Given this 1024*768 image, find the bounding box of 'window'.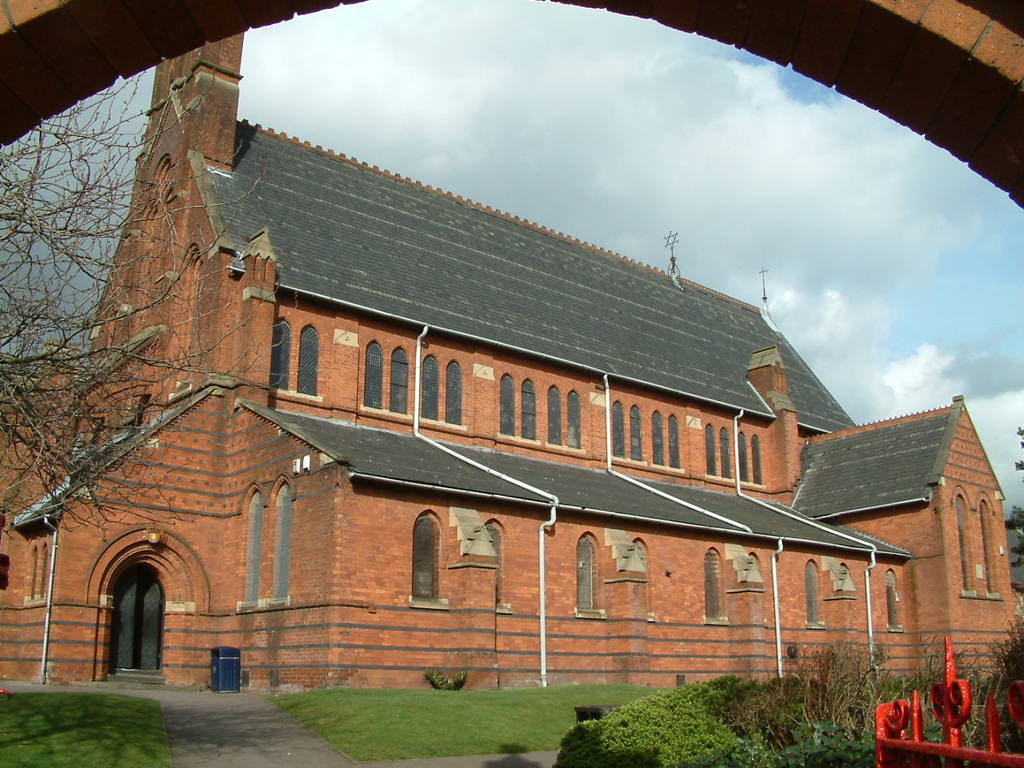
<bbox>241, 488, 262, 606</bbox>.
